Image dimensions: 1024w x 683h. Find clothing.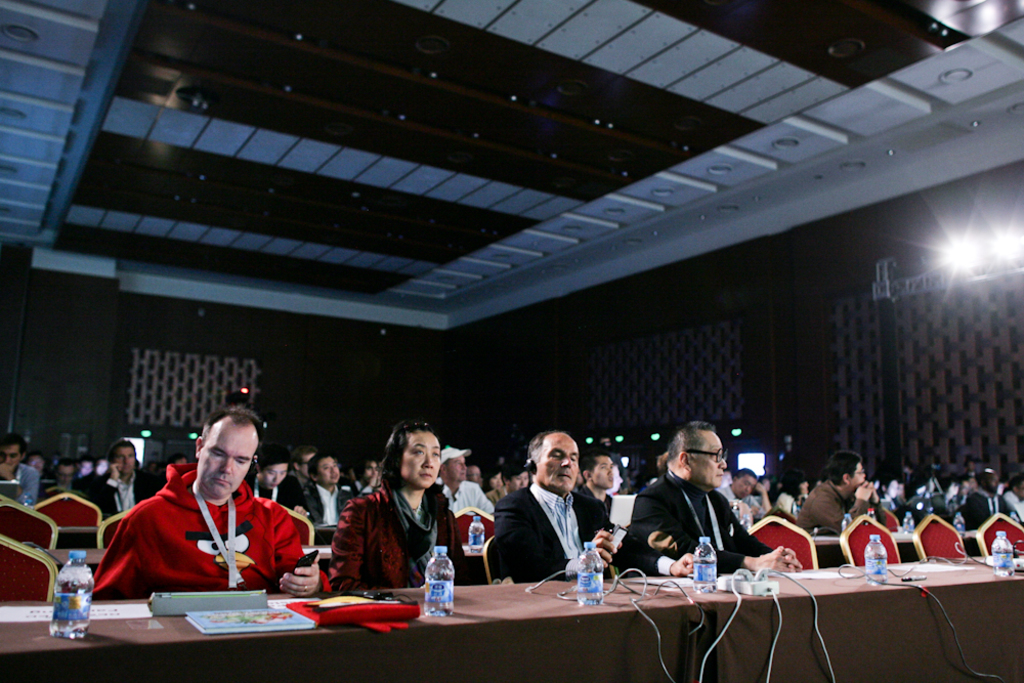
bbox=(442, 484, 490, 516).
